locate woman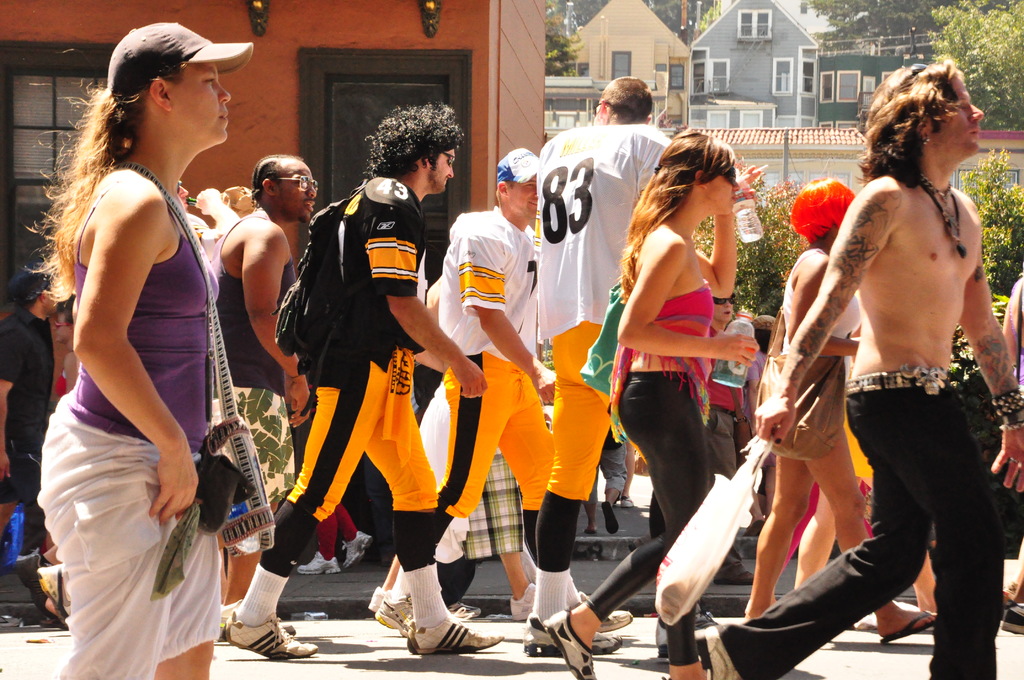
[20, 20, 278, 679]
